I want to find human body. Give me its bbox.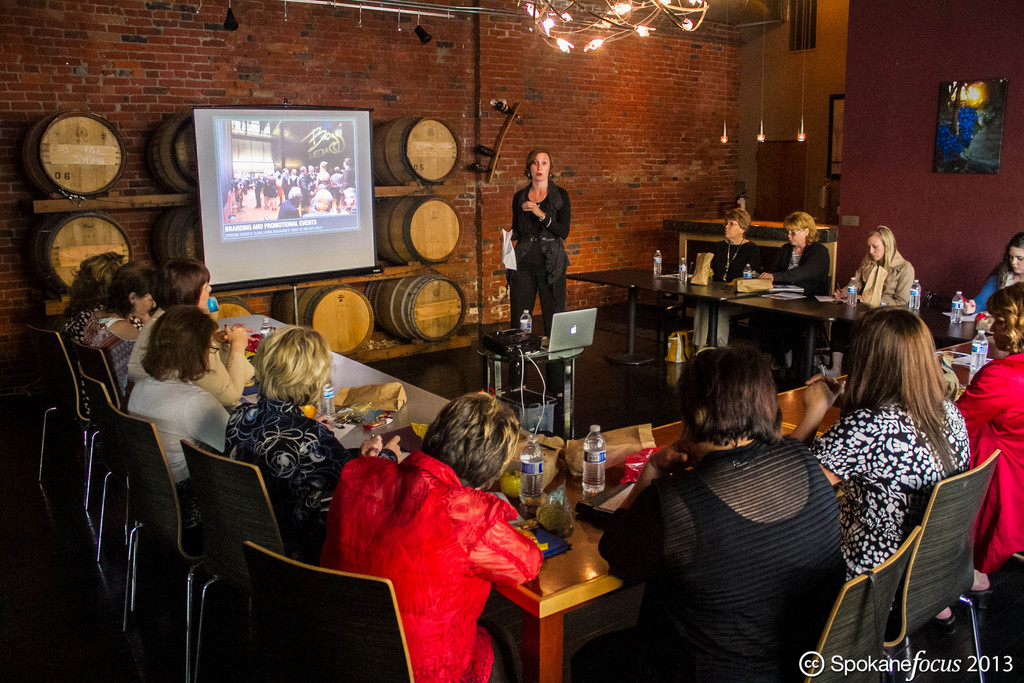
bbox=[951, 290, 1023, 600].
